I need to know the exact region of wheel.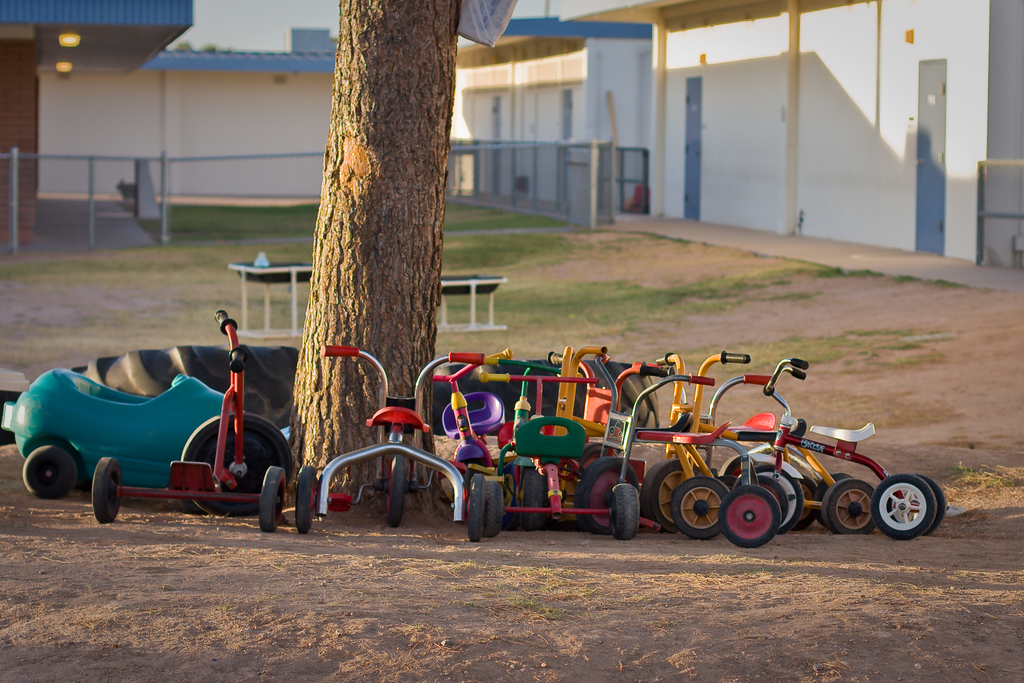
Region: 430,358,661,440.
